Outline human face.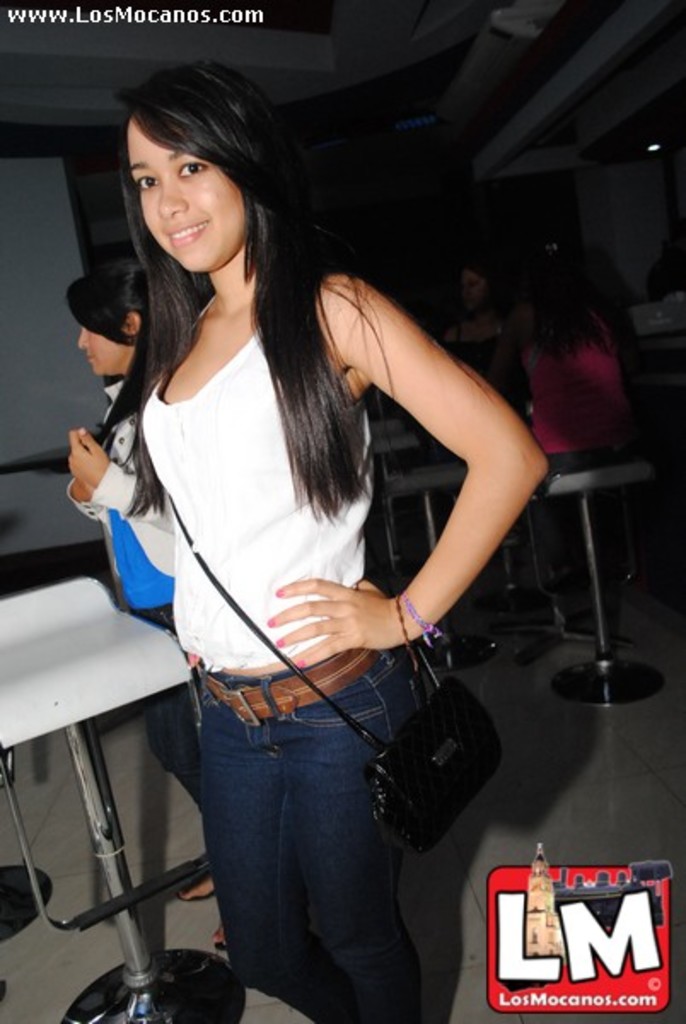
Outline: bbox(128, 116, 244, 273).
